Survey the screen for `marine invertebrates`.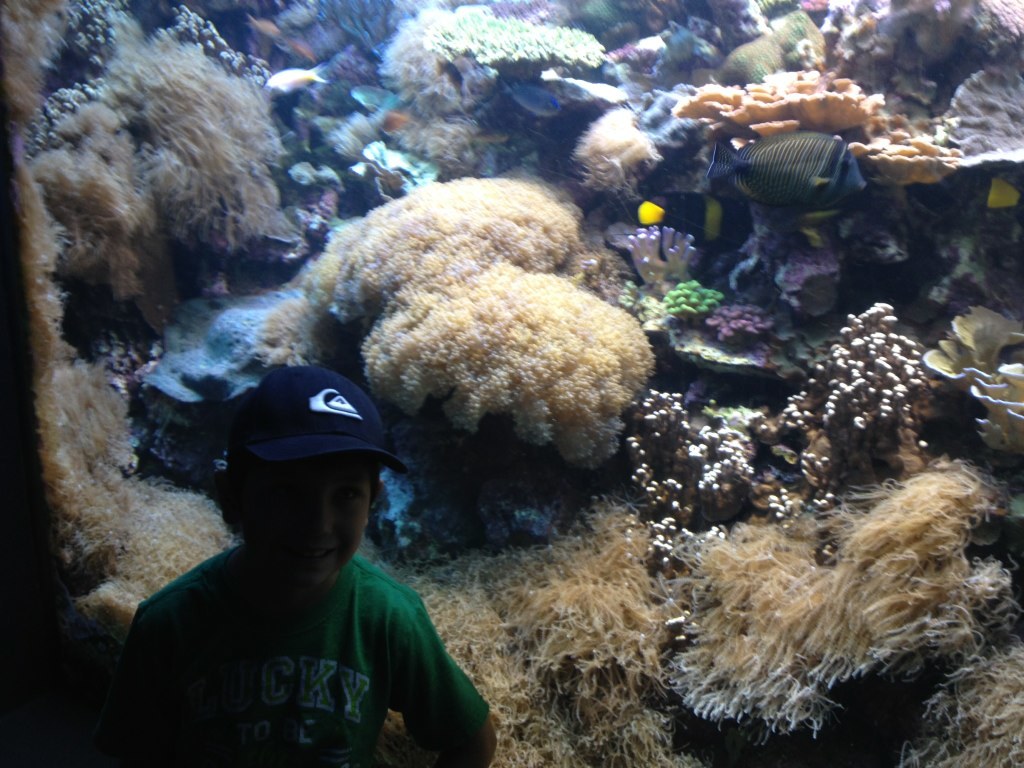
Survey found: (830,0,1023,71).
